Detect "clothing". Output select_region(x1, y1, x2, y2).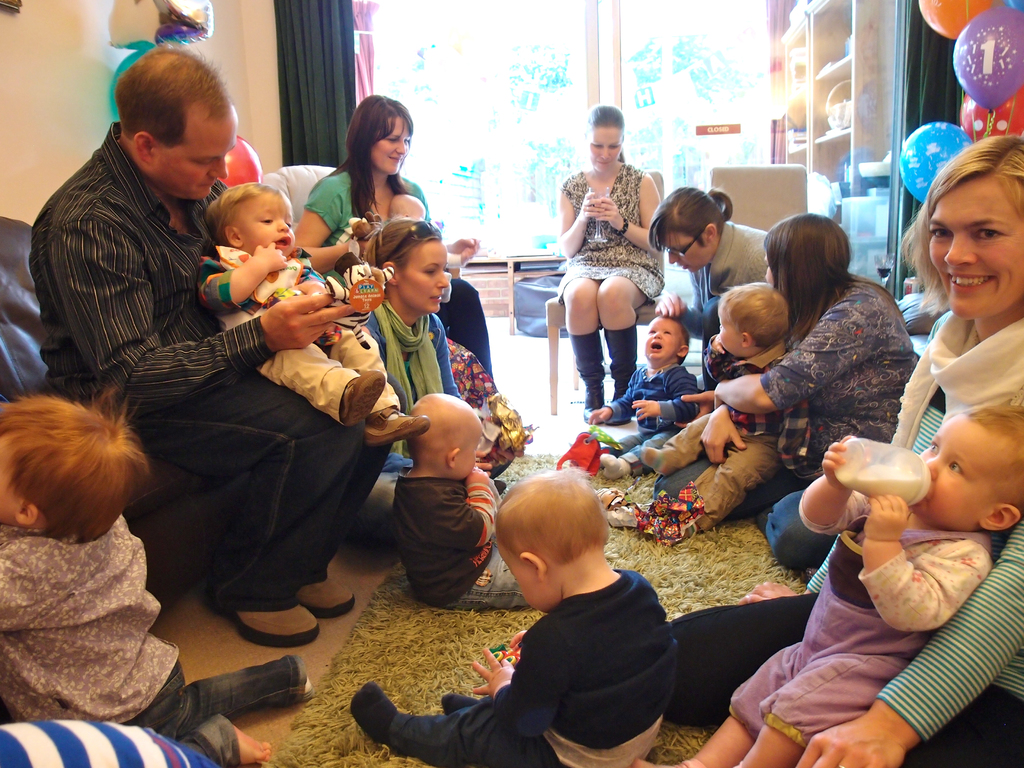
select_region(0, 515, 308, 764).
